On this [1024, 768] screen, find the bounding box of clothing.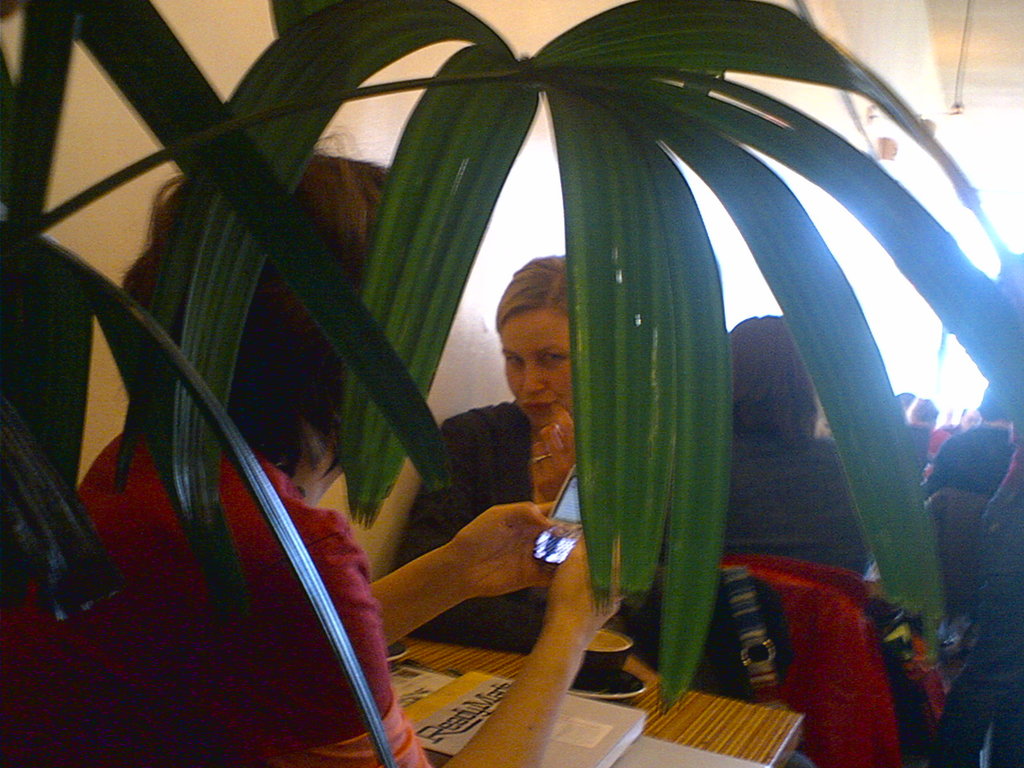
Bounding box: bbox=(0, 426, 428, 767).
